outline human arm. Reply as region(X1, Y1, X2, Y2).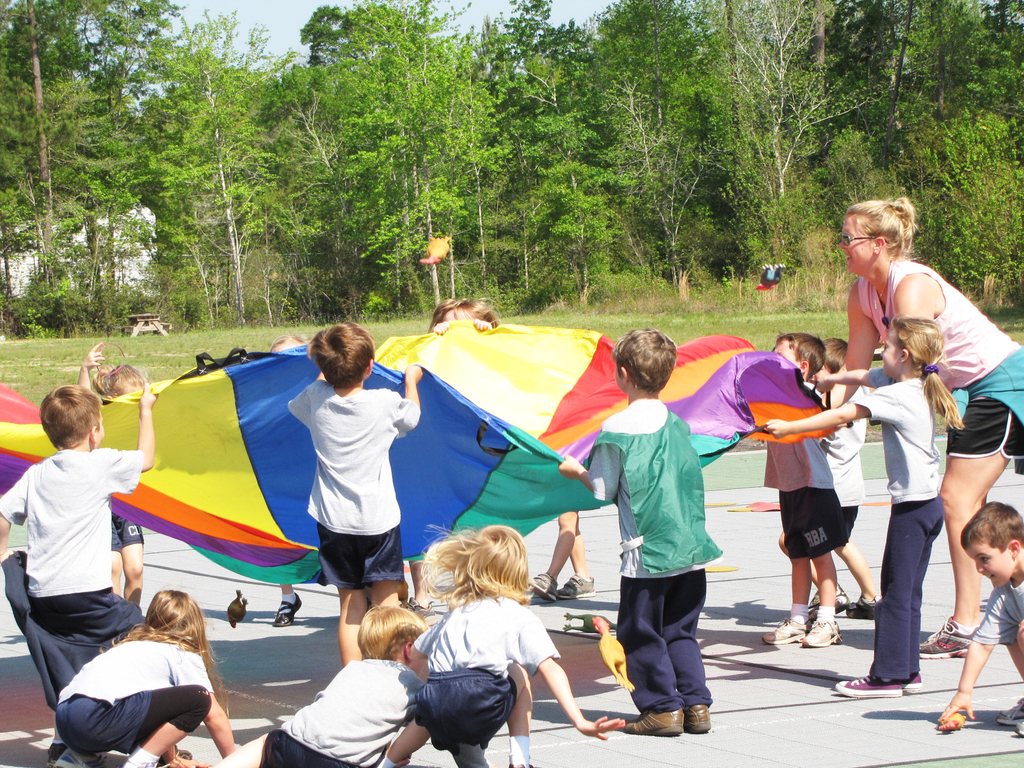
region(842, 281, 881, 371).
